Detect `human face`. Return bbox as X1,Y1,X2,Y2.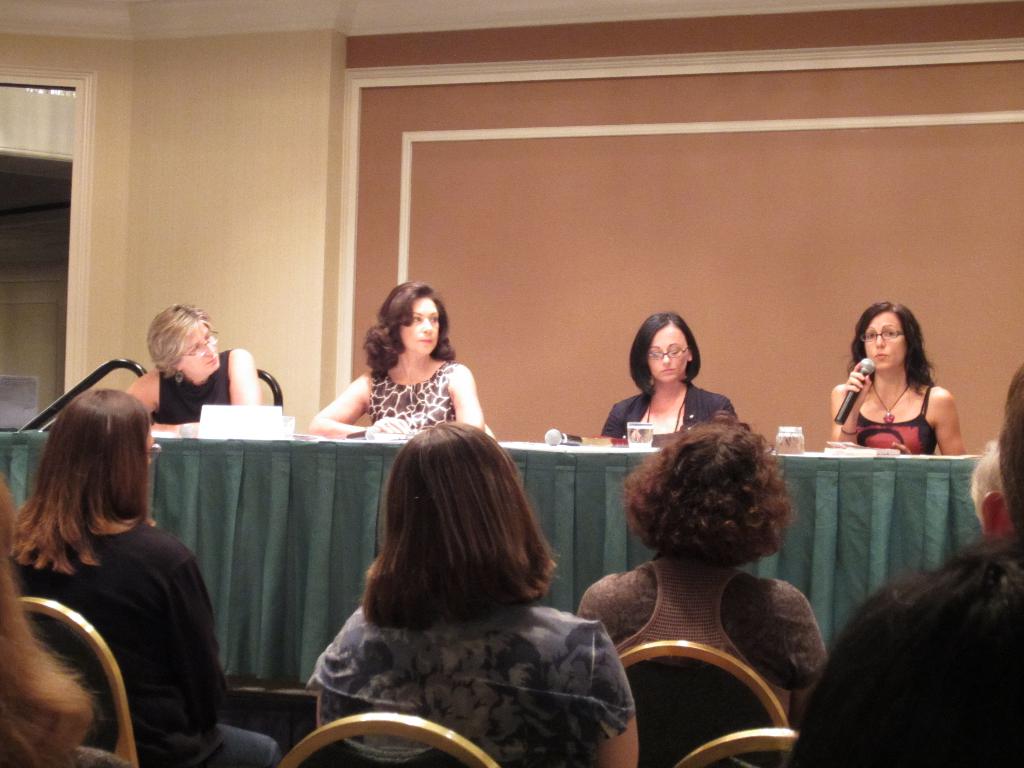
168,319,218,372.
